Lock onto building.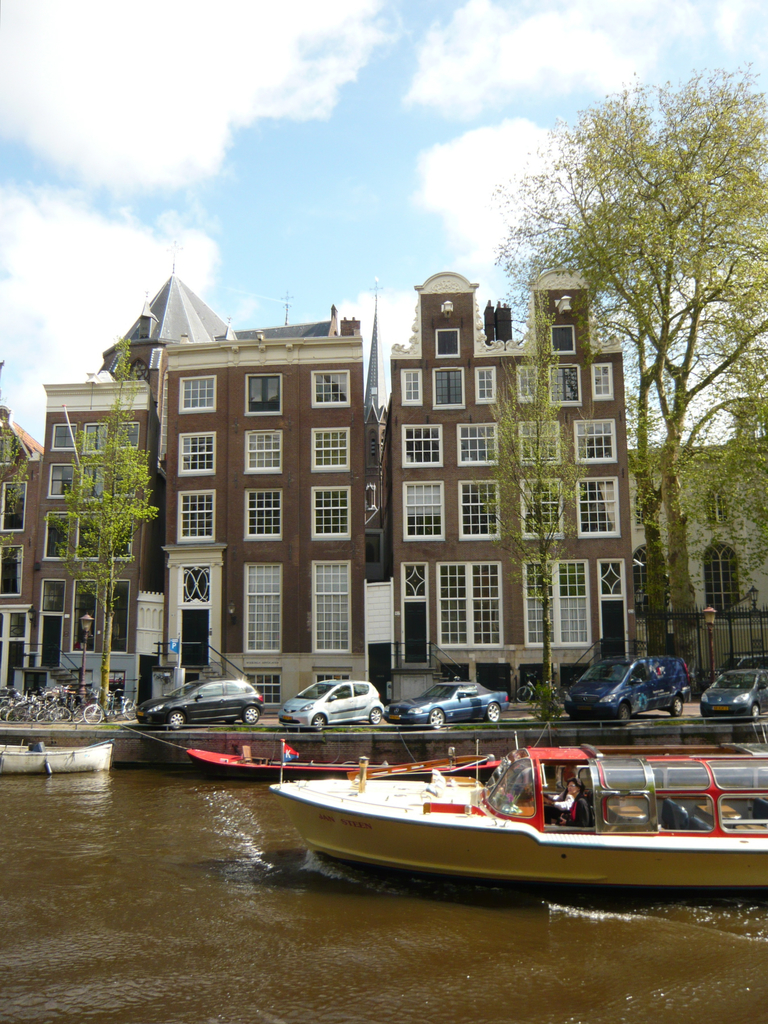
Locked: {"left": 0, "top": 360, "right": 40, "bottom": 701}.
